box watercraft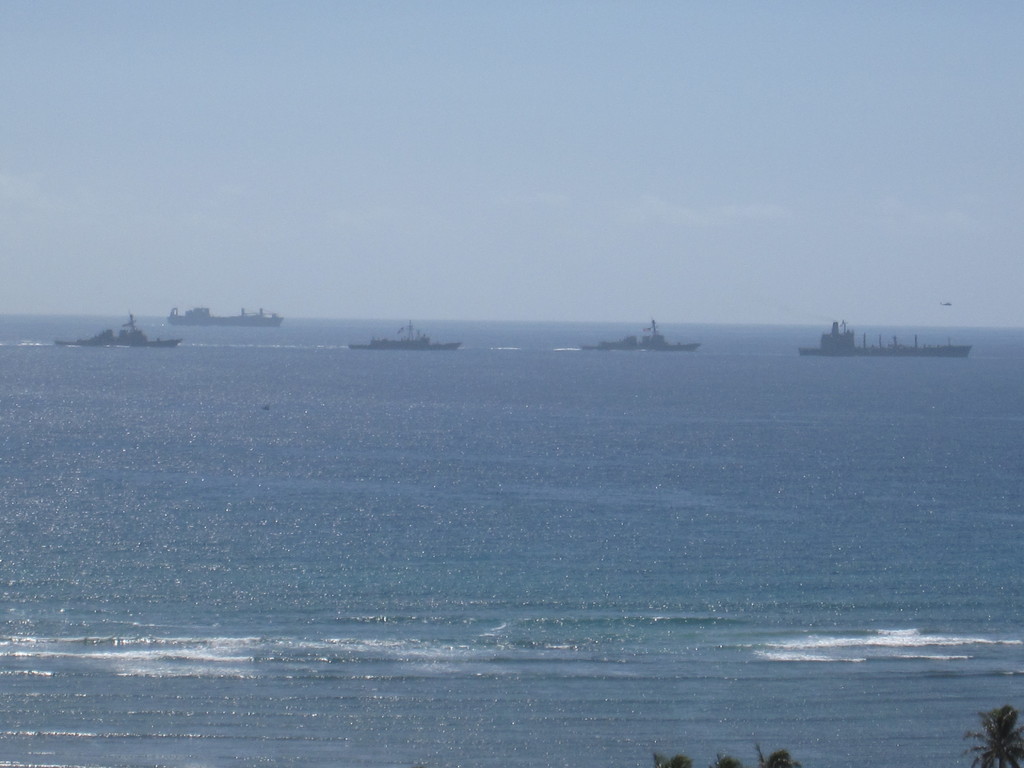
[x1=581, y1=318, x2=705, y2=359]
